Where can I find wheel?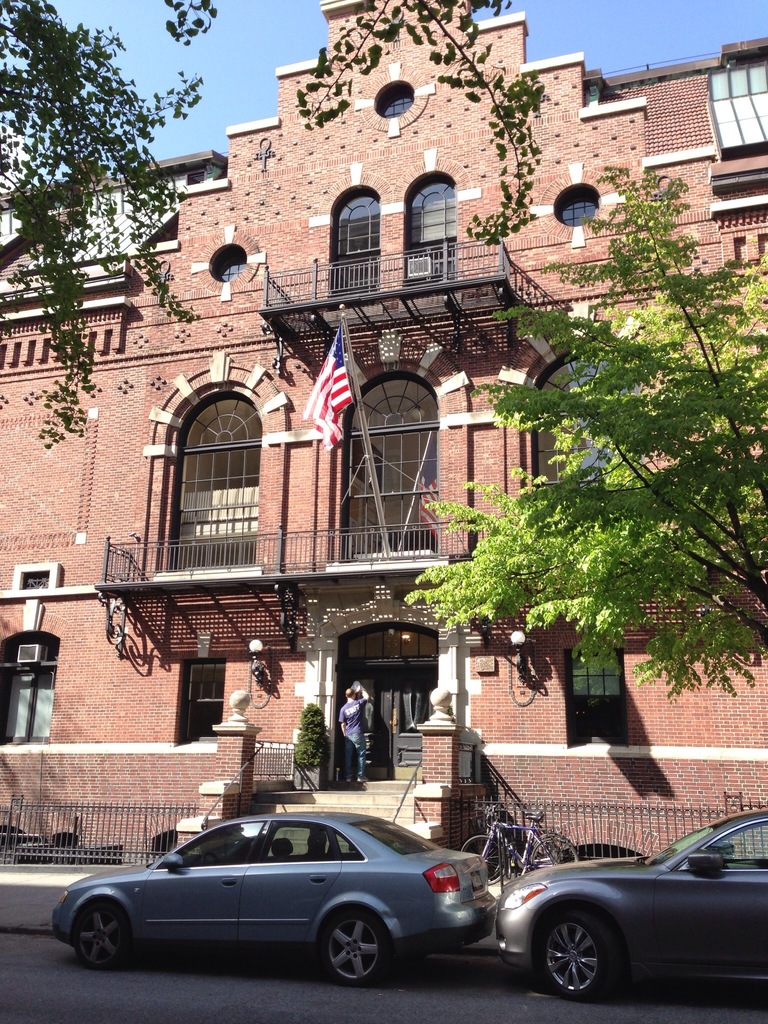
You can find it at detection(78, 906, 125, 972).
